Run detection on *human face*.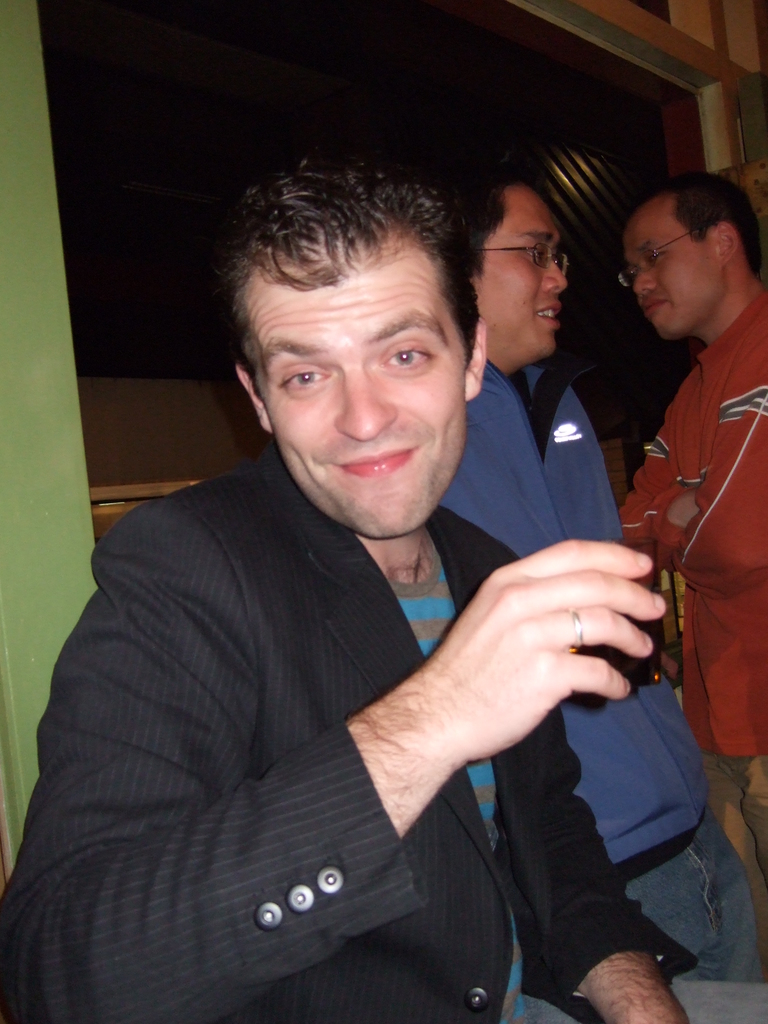
Result: 627:200:725:337.
